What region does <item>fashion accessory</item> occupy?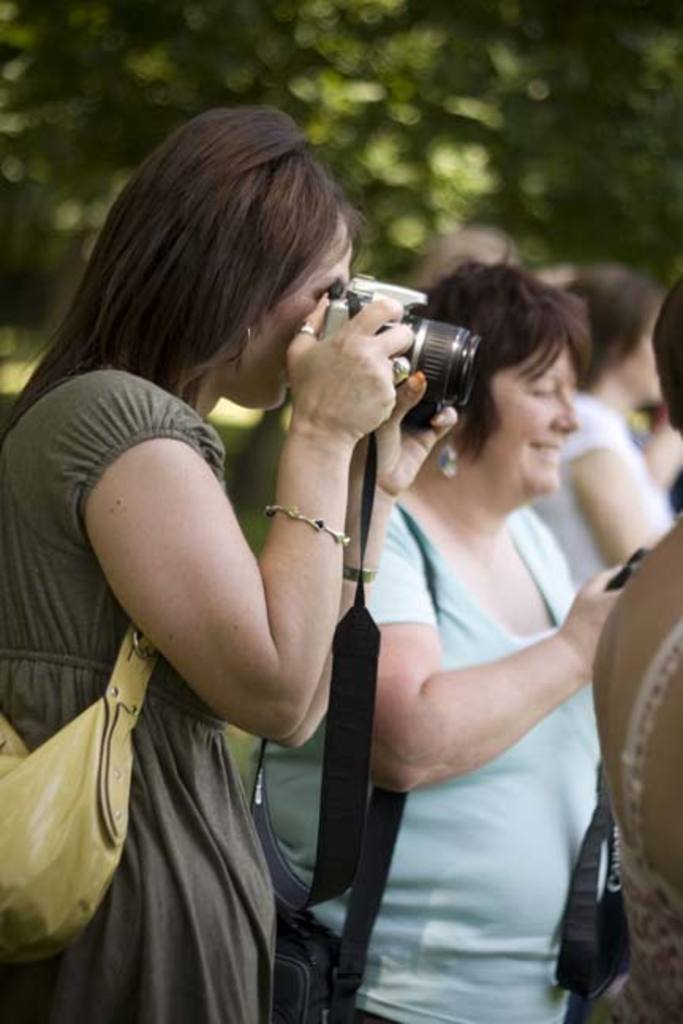
(left=395, top=357, right=411, bottom=381).
